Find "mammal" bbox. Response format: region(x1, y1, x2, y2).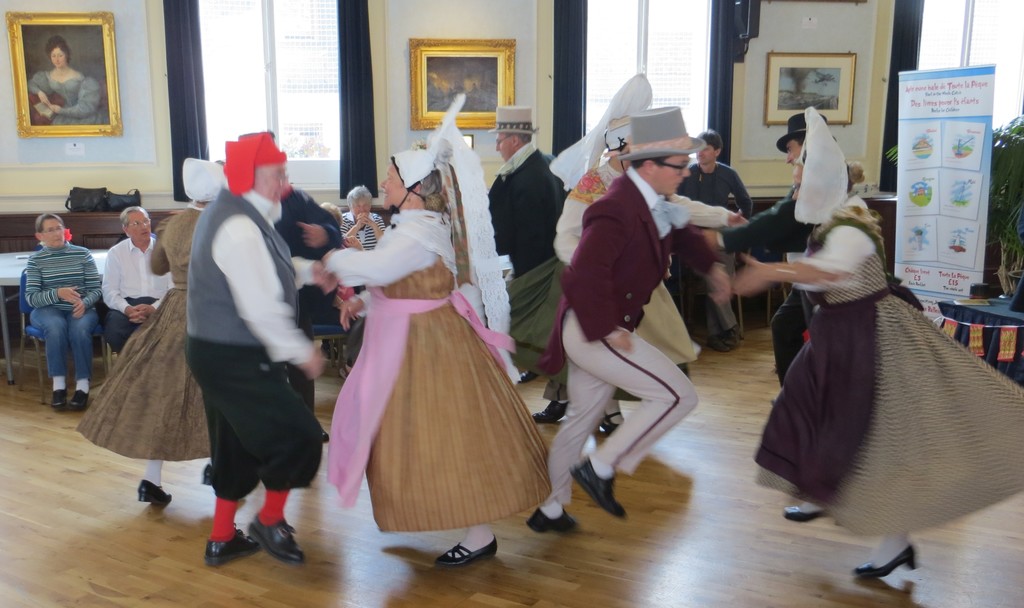
region(266, 173, 345, 321).
